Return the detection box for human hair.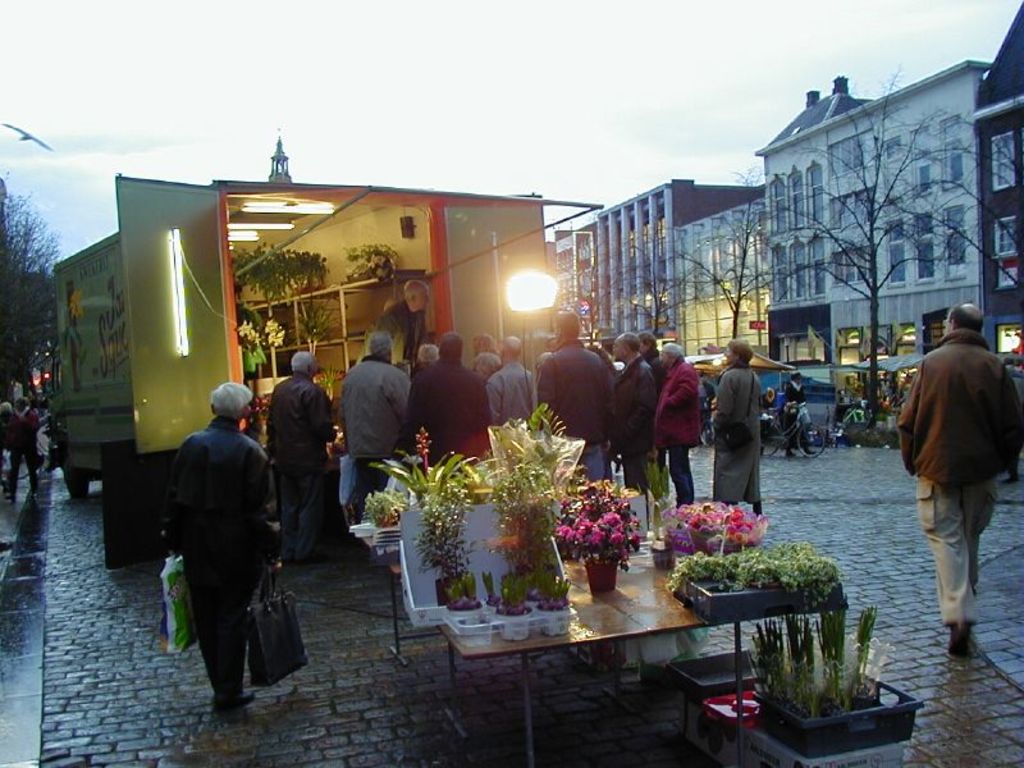
{"x1": 367, "y1": 329, "x2": 390, "y2": 360}.
